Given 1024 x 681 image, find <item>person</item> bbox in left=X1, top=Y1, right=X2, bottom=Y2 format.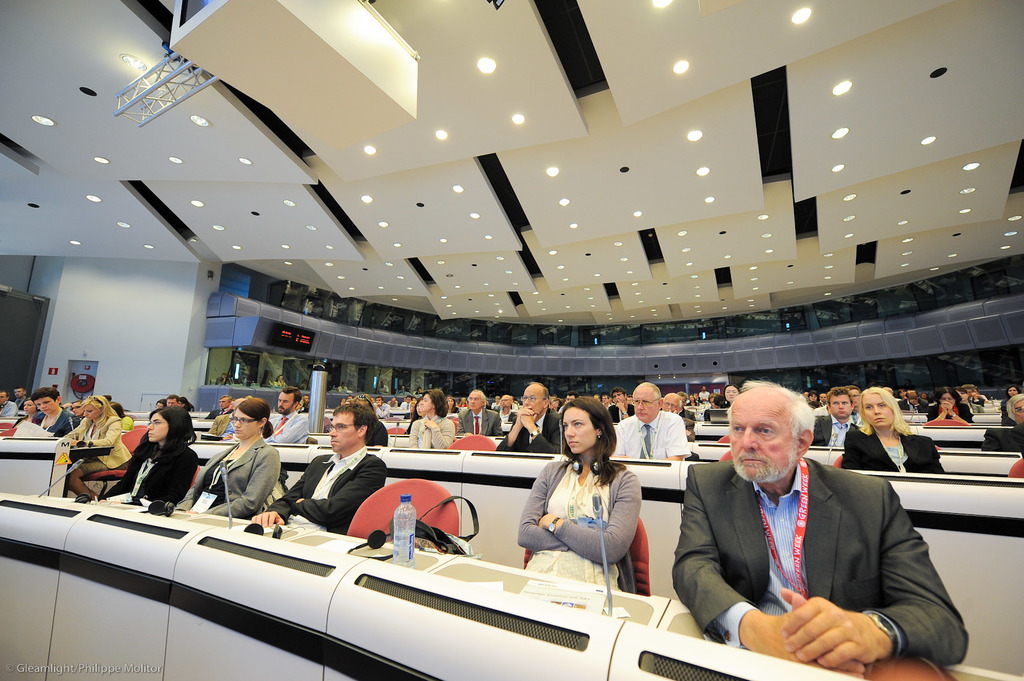
left=674, top=378, right=935, bottom=680.
